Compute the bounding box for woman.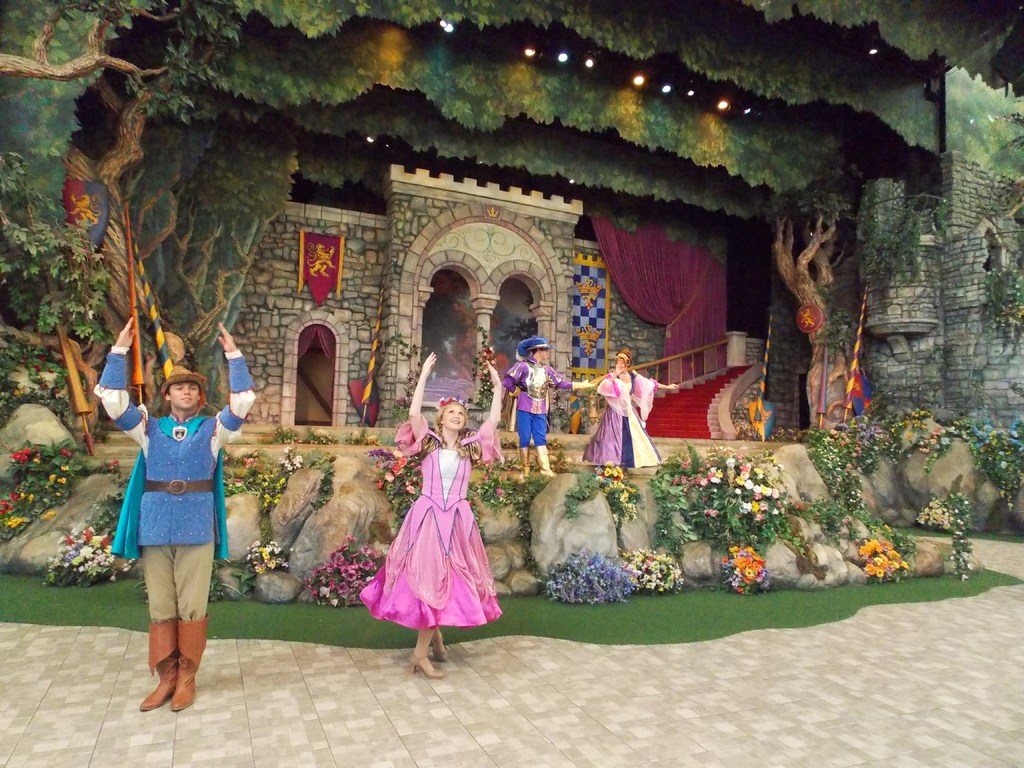
<region>588, 356, 657, 477</region>.
